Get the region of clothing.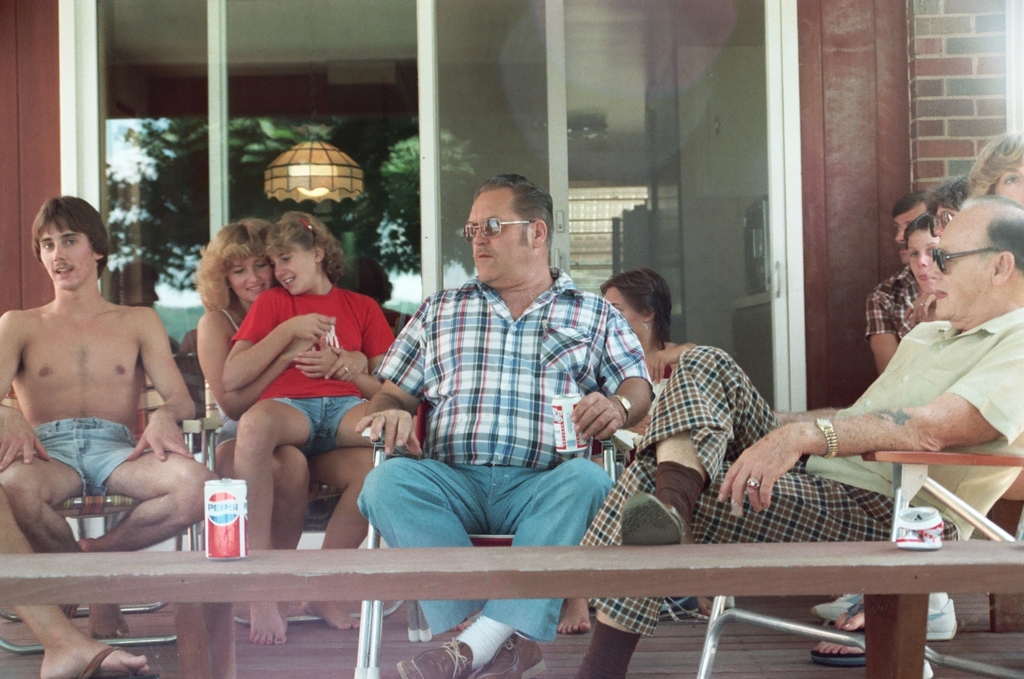
x1=578 y1=299 x2=1023 y2=631.
